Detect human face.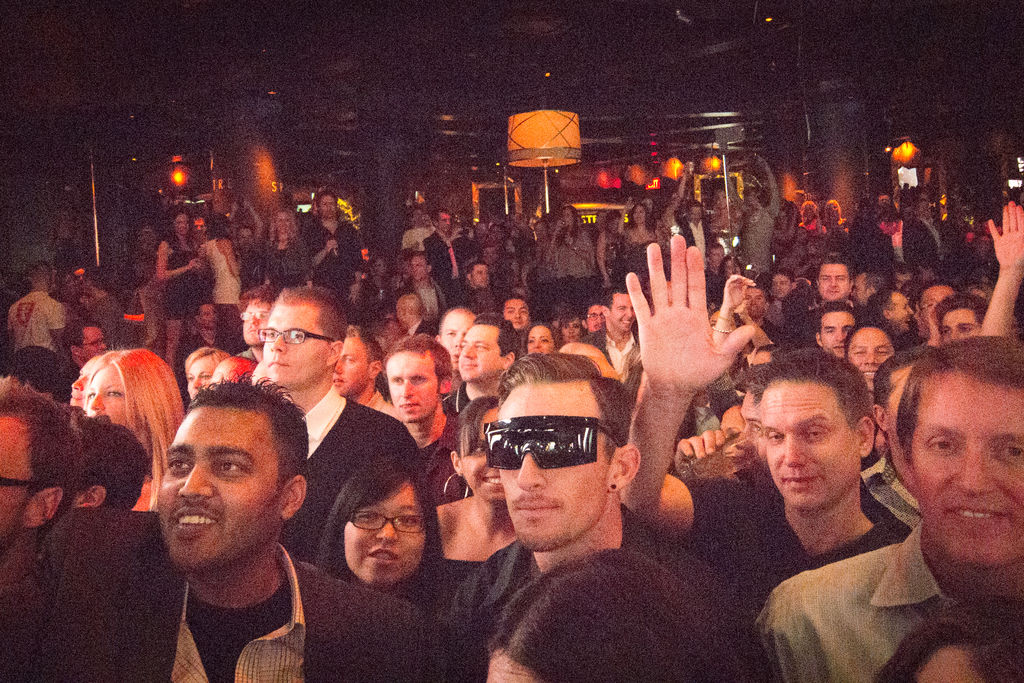
Detected at (left=440, top=310, right=471, bottom=351).
